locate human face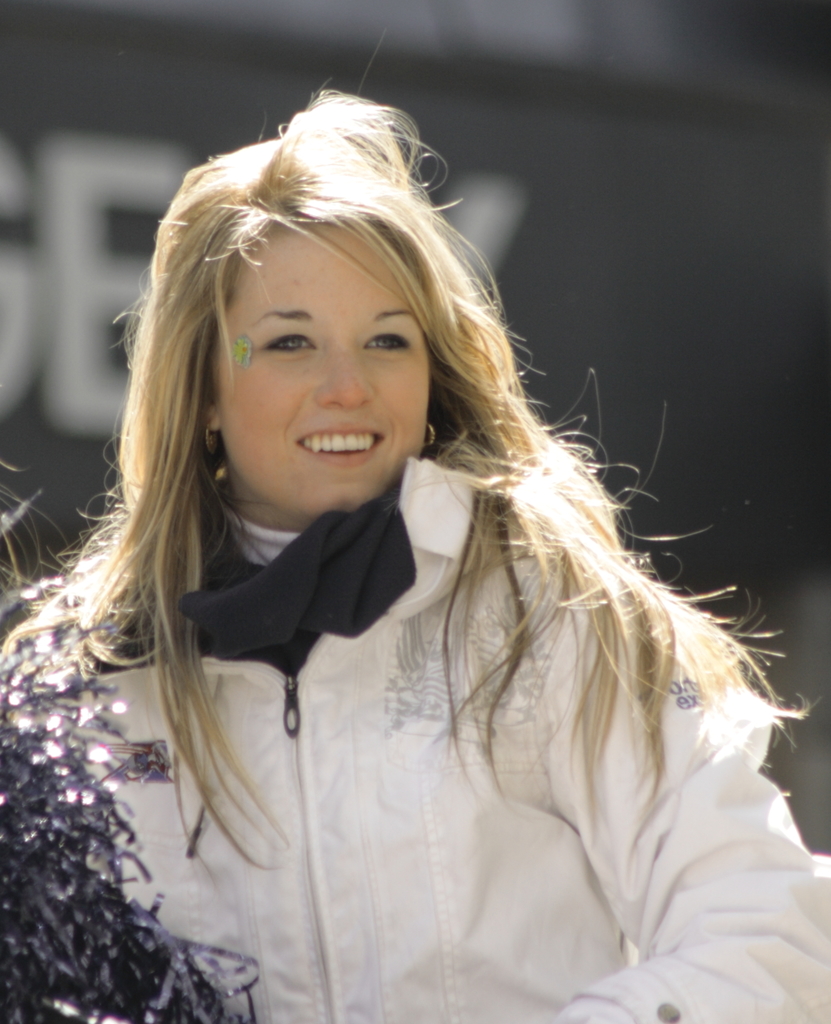
<box>209,233,431,518</box>
